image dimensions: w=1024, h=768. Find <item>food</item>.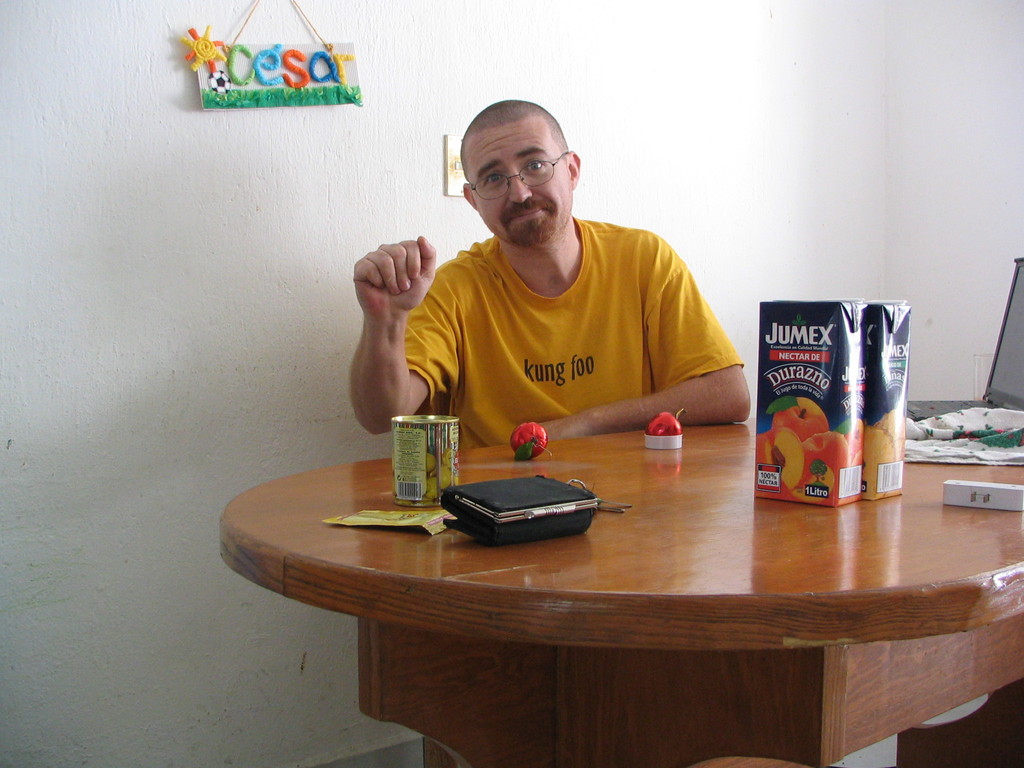
x1=769 y1=392 x2=834 y2=443.
